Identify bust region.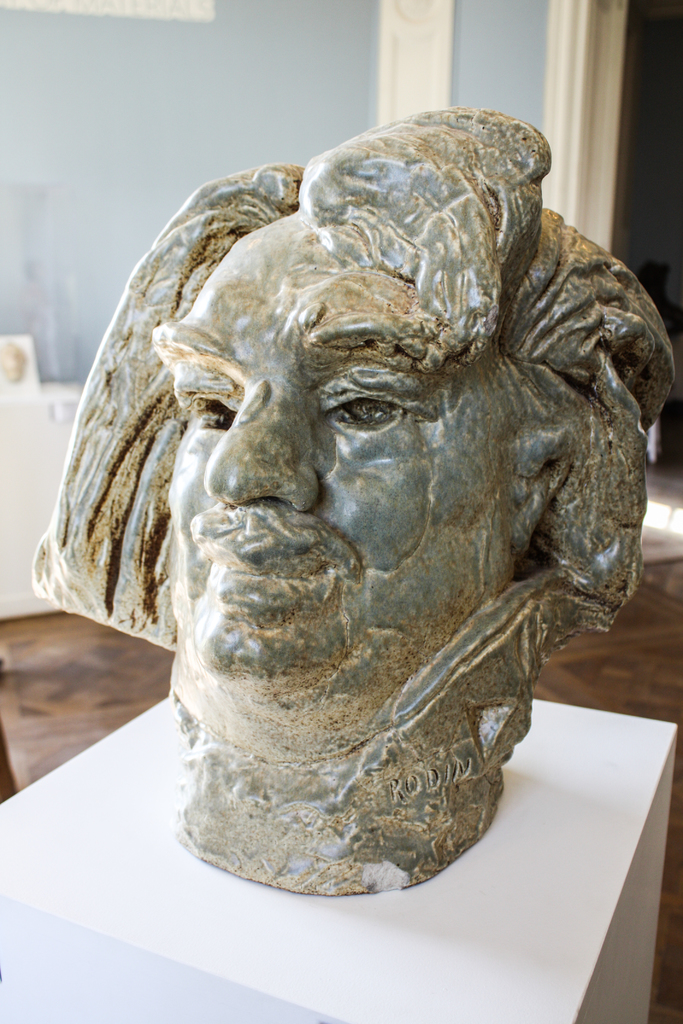
Region: (x1=33, y1=104, x2=680, y2=892).
